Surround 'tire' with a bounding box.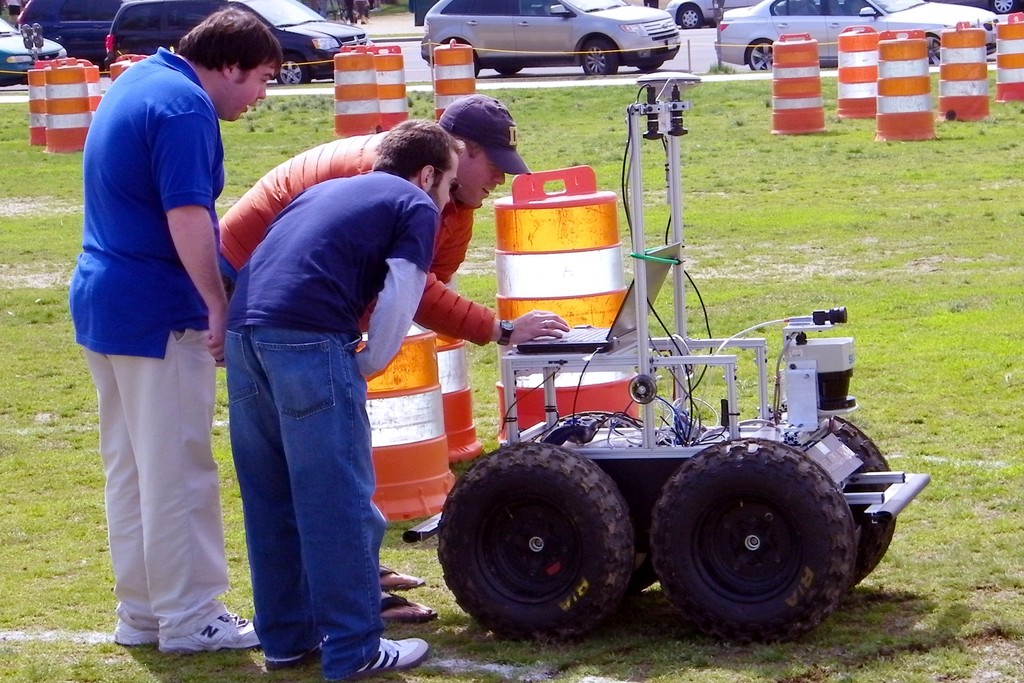
left=749, top=38, right=772, bottom=70.
